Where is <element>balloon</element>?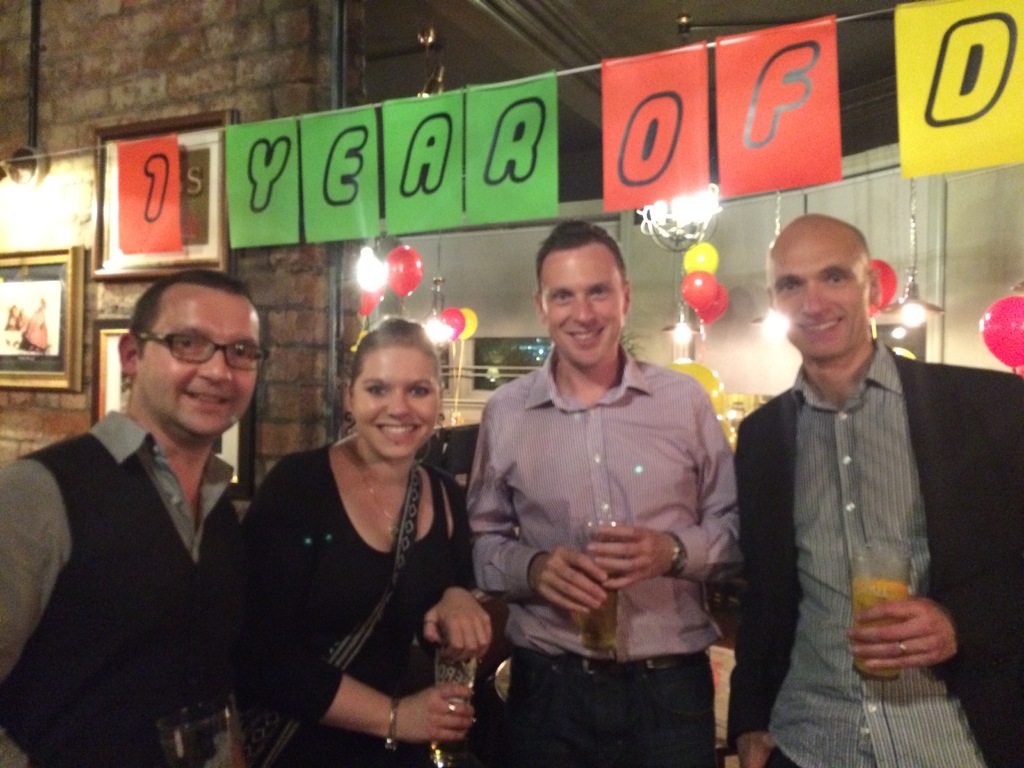
[x1=356, y1=280, x2=386, y2=318].
